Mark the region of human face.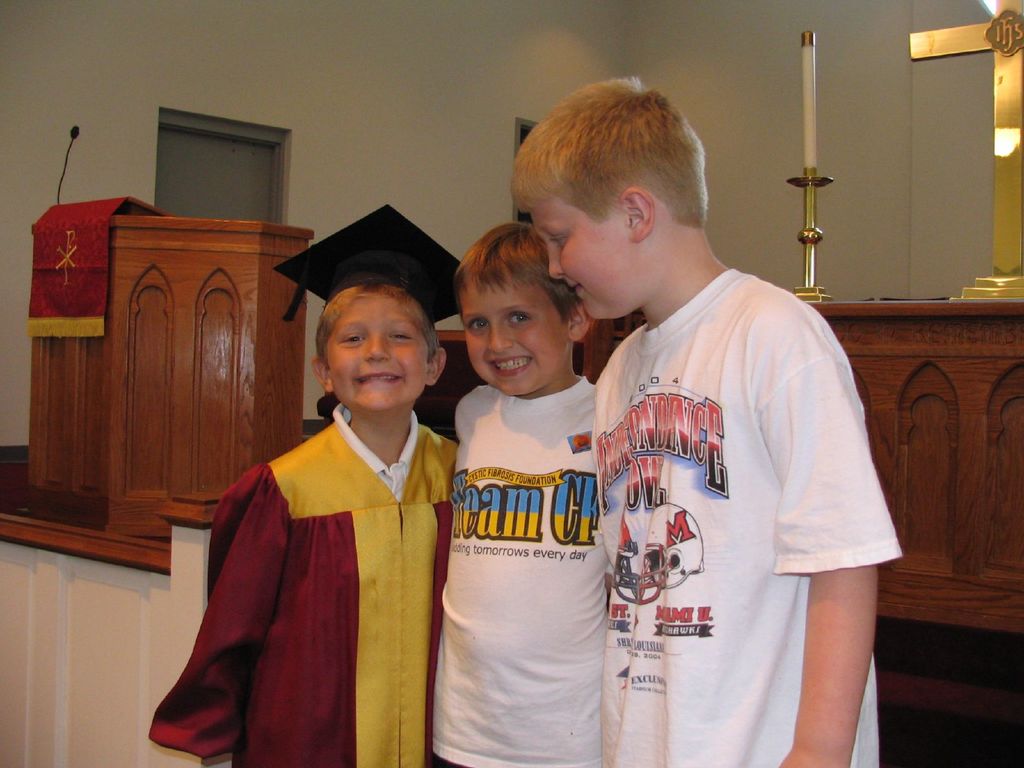
Region: (x1=323, y1=296, x2=432, y2=418).
